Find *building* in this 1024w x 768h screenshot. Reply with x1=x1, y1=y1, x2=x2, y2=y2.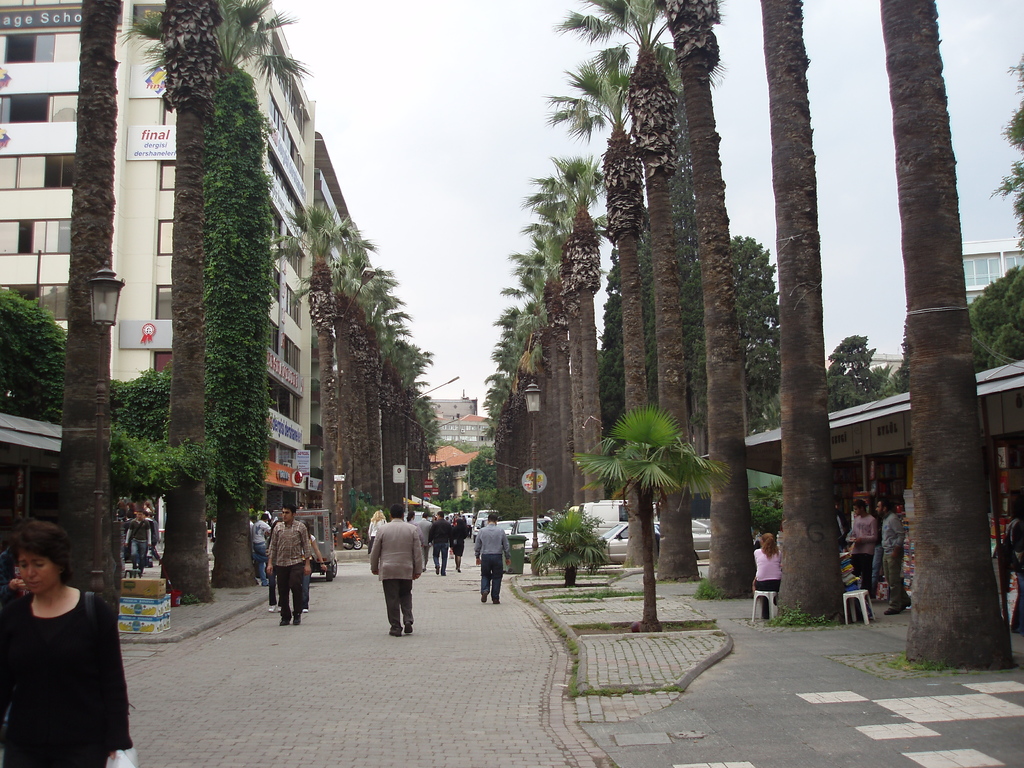
x1=416, y1=401, x2=499, y2=494.
